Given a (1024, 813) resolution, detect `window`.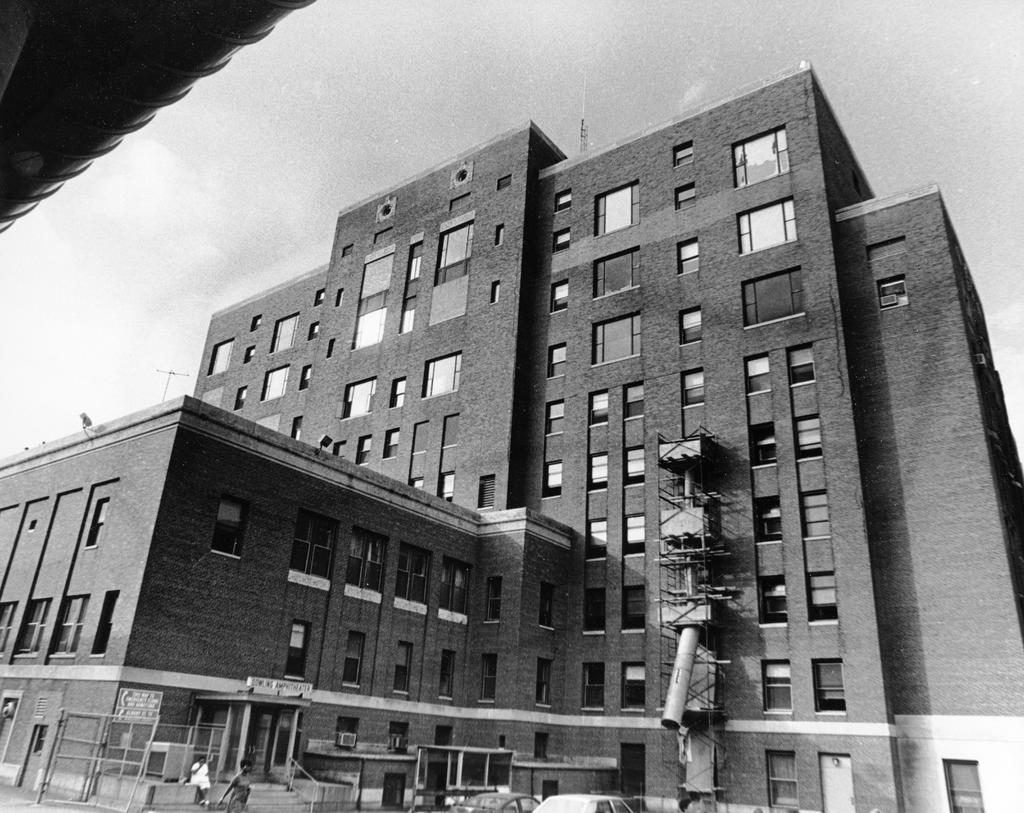
left=442, top=652, right=454, bottom=696.
